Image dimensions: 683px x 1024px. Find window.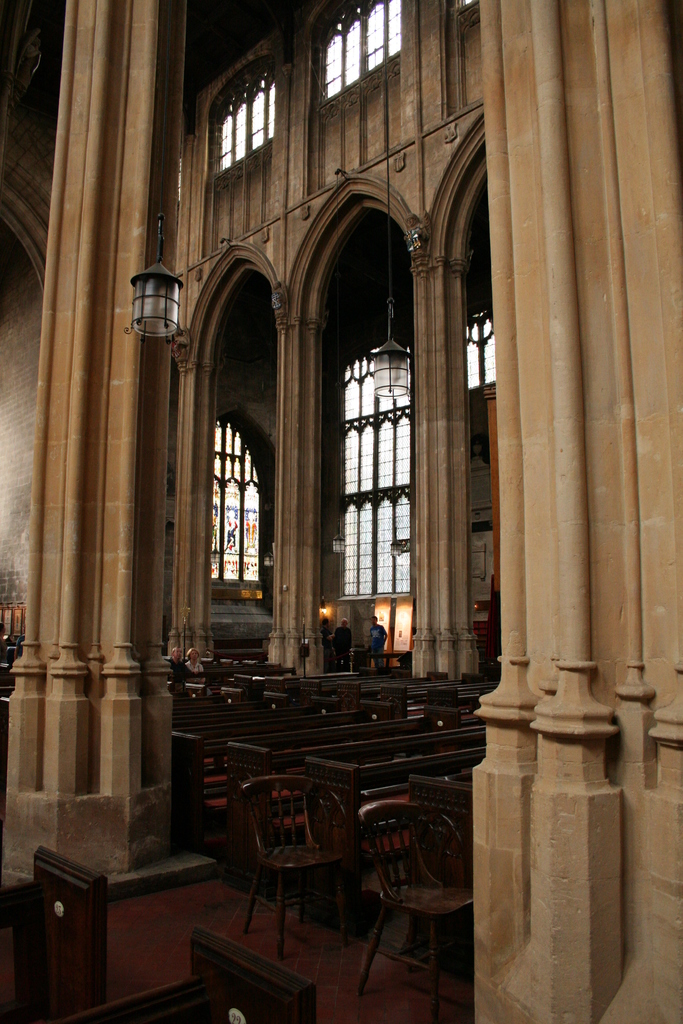
[left=211, top=417, right=267, bottom=583].
